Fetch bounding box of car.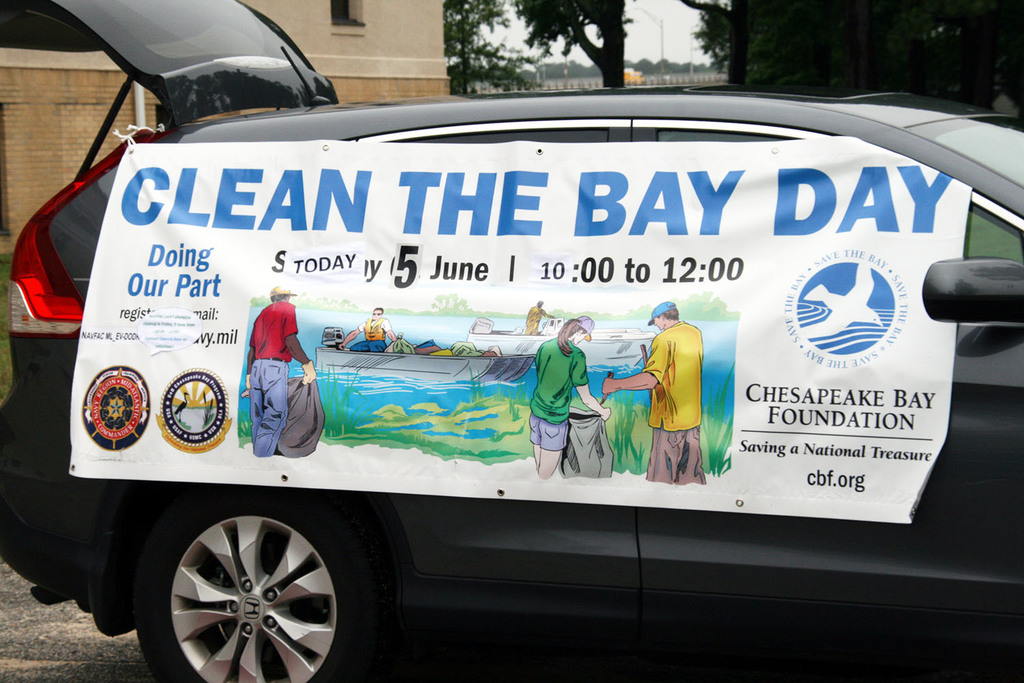
Bbox: left=0, top=0, right=1023, bottom=682.
